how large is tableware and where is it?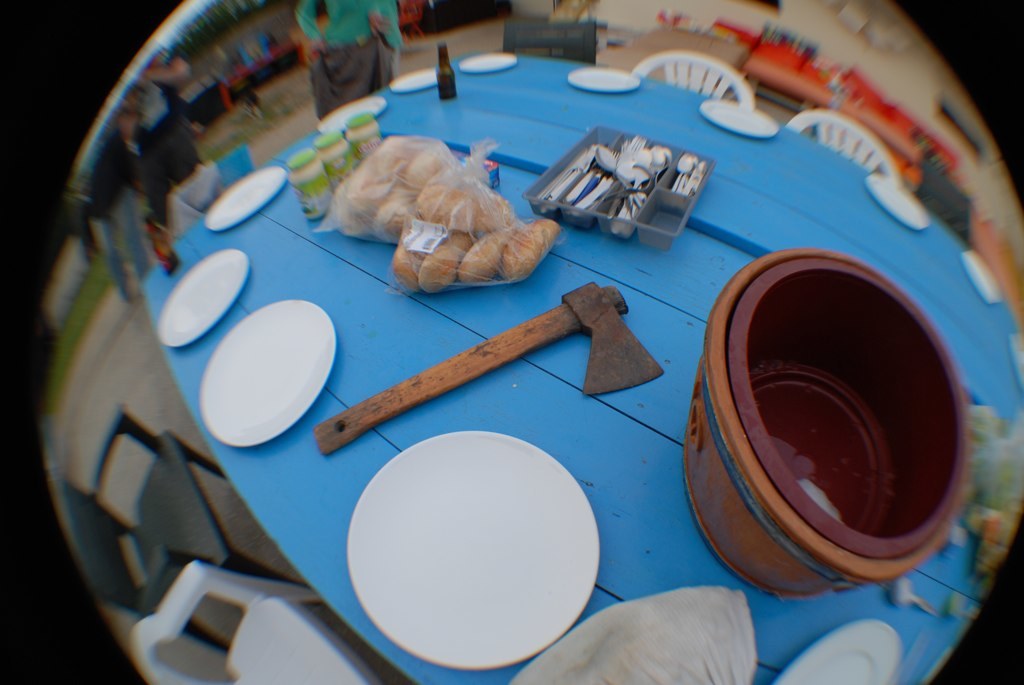
Bounding box: <box>388,68,434,95</box>.
